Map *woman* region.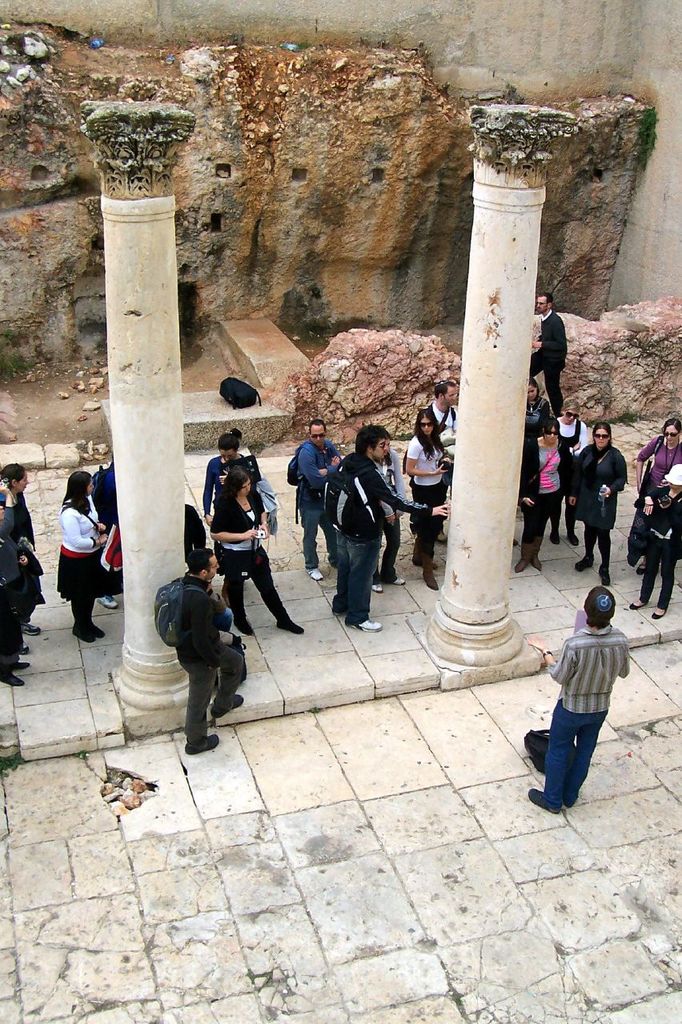
Mapped to 629,467,681,622.
